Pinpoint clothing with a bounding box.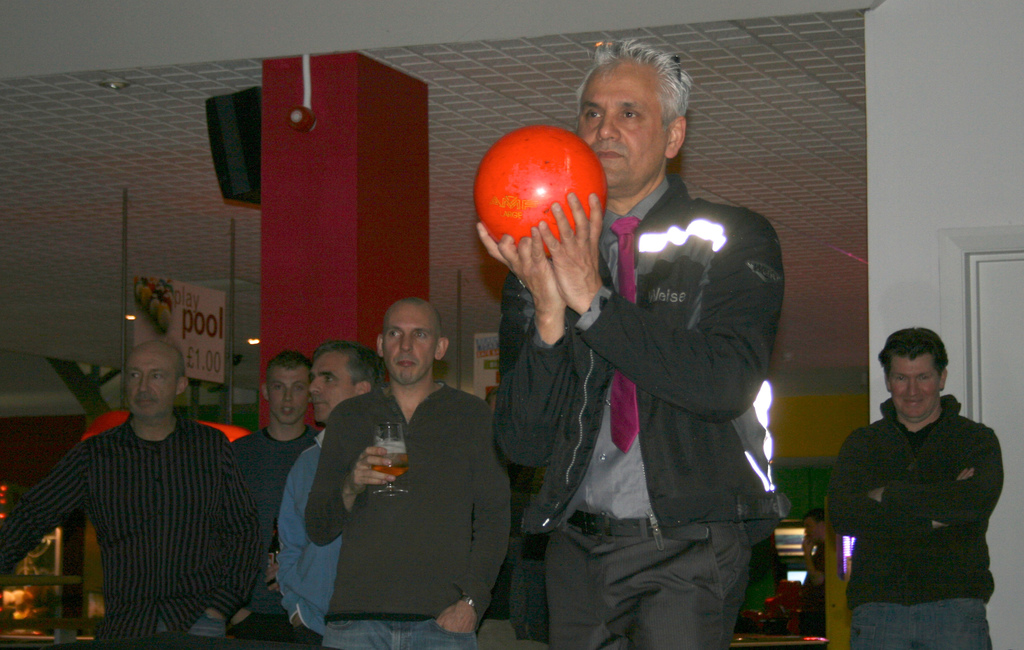
{"left": 489, "top": 171, "right": 782, "bottom": 649}.
